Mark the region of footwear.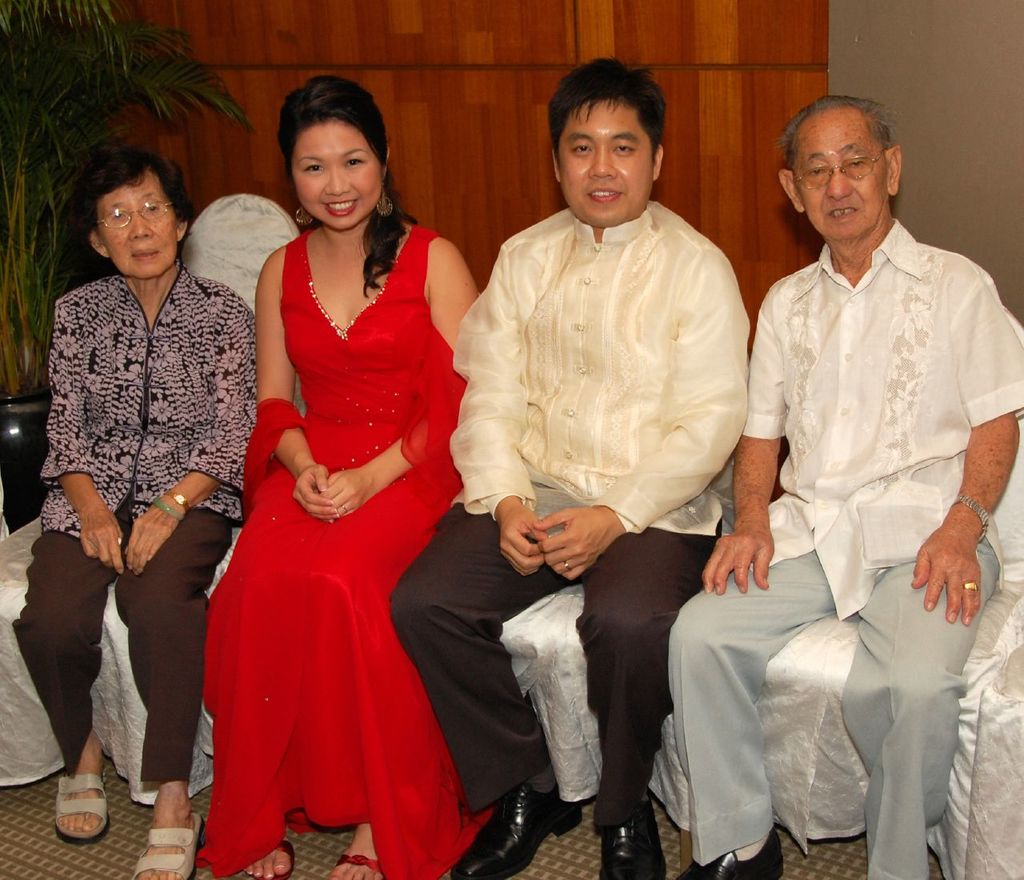
Region: <box>454,786,582,879</box>.
